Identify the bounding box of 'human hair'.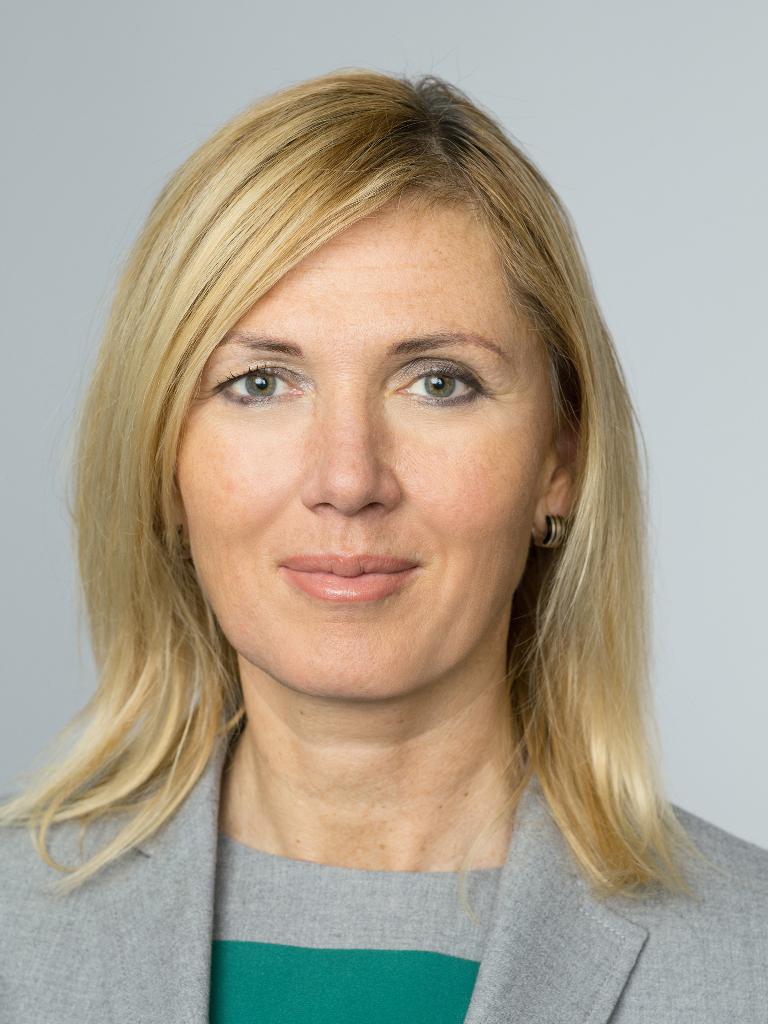
bbox(44, 62, 684, 894).
